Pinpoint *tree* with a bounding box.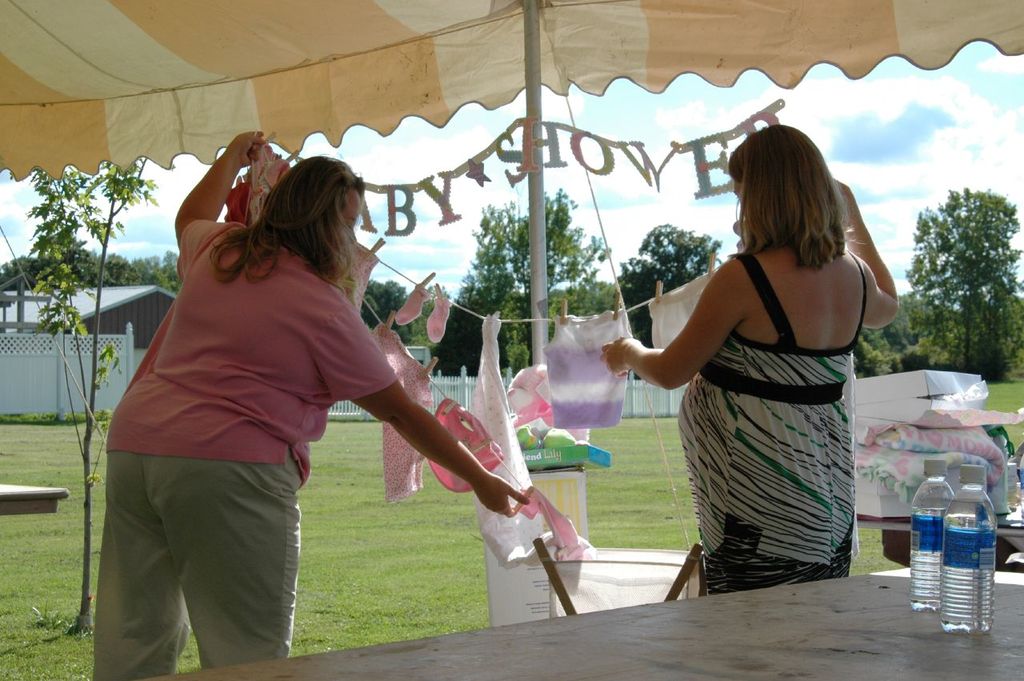
select_region(875, 195, 1023, 371).
